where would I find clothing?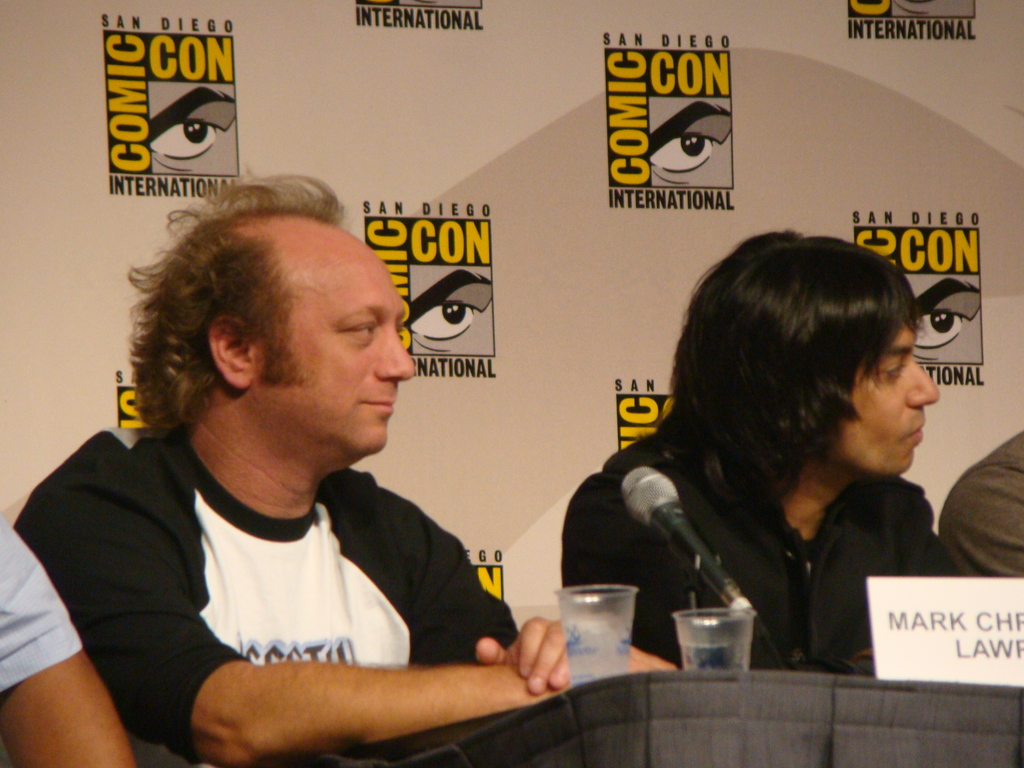
At (561,420,959,674).
